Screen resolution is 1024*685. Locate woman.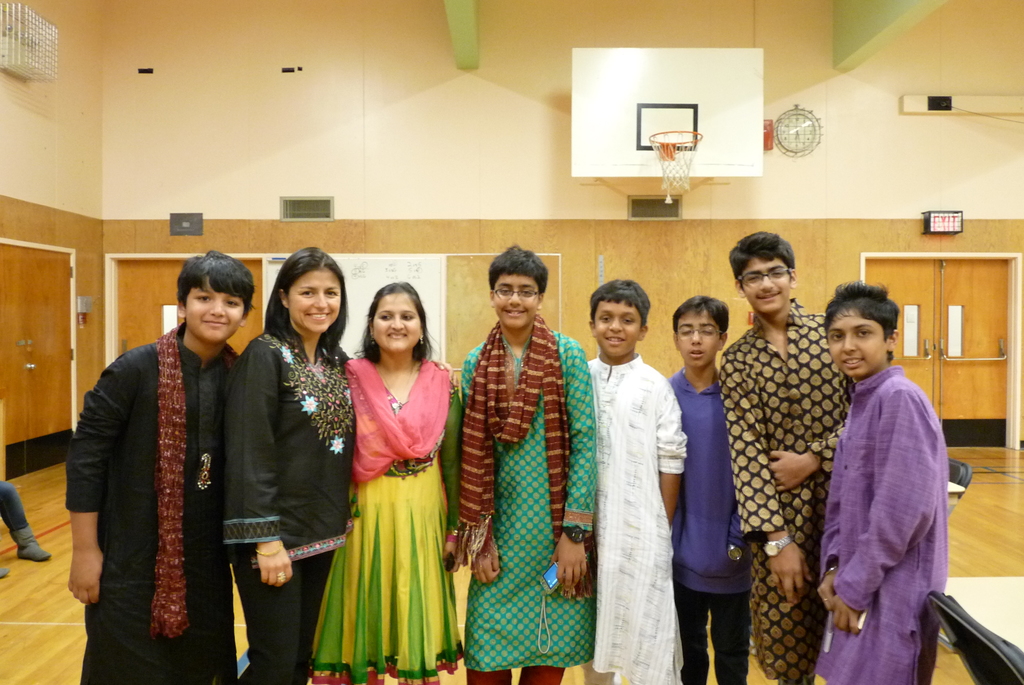
<box>224,249,461,684</box>.
